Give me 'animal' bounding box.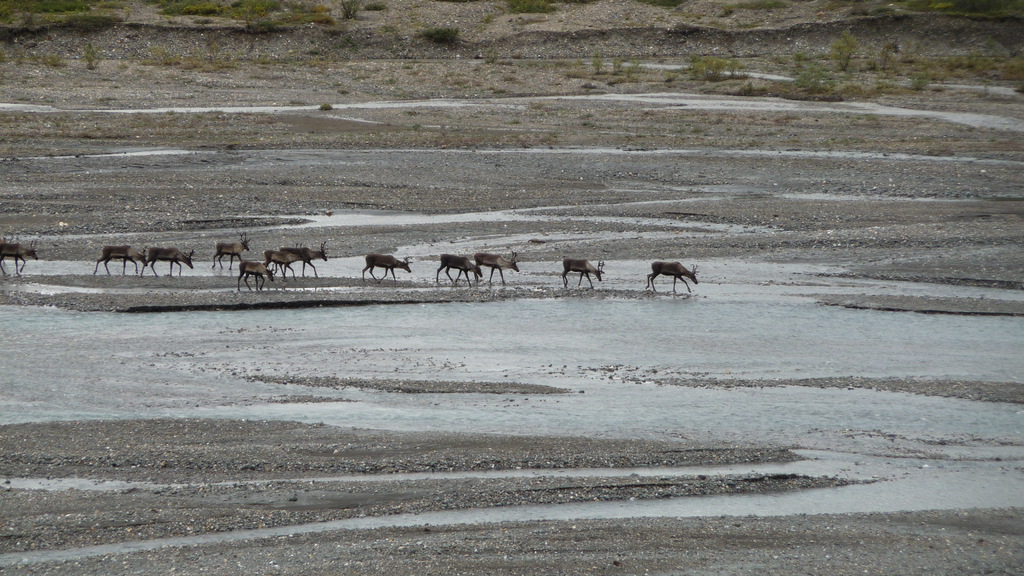
l=139, t=246, r=194, b=277.
